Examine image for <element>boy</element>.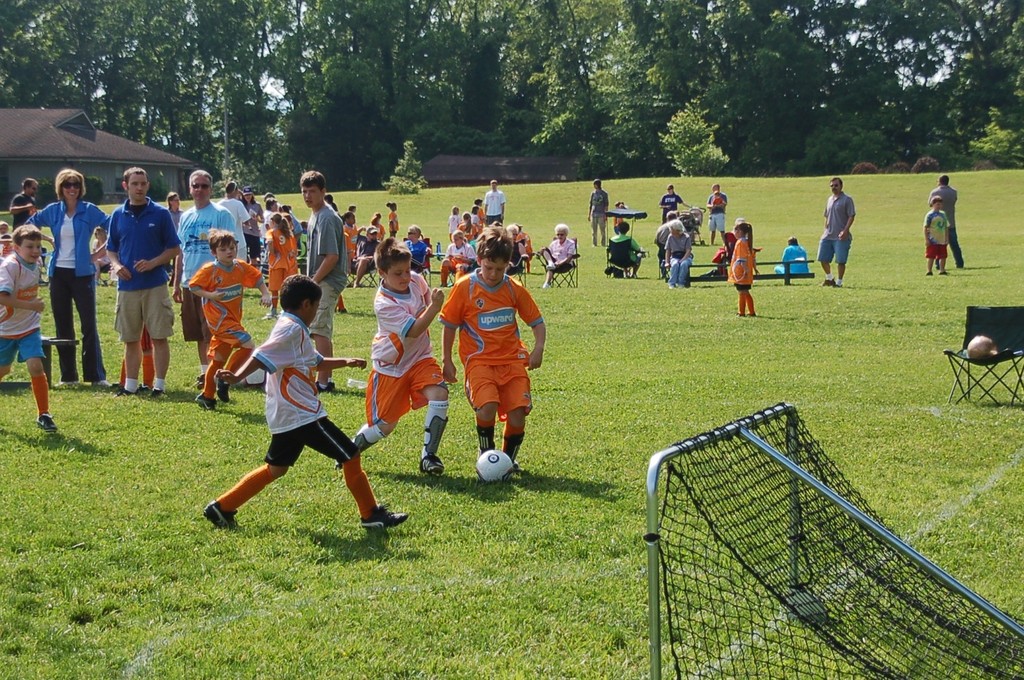
Examination result: l=927, t=194, r=951, b=276.
